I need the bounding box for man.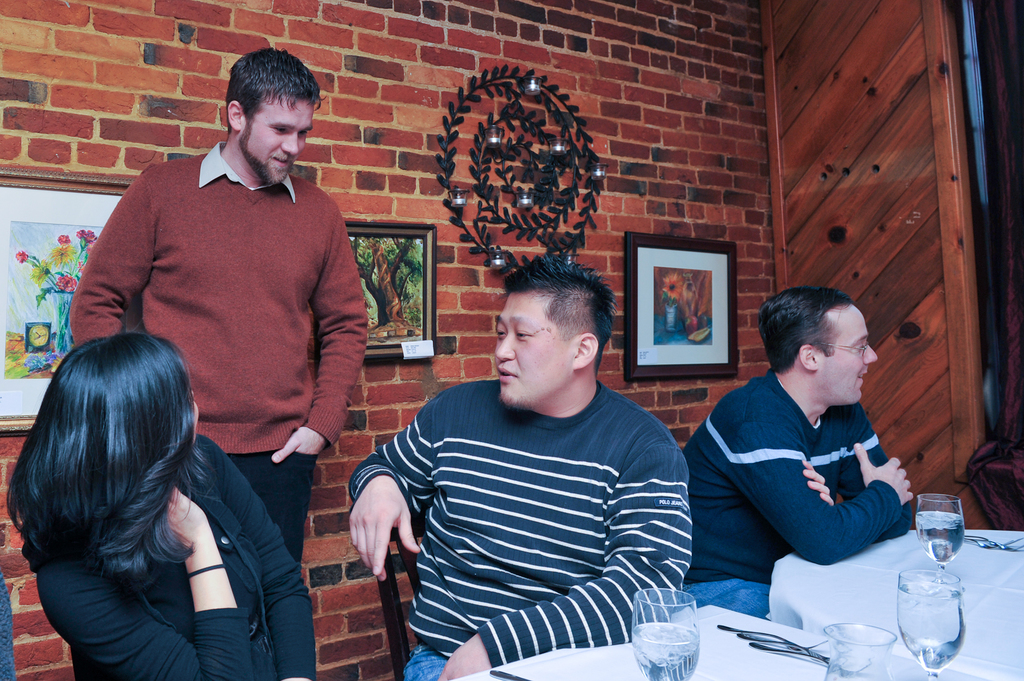
Here it is: (655, 307, 949, 619).
